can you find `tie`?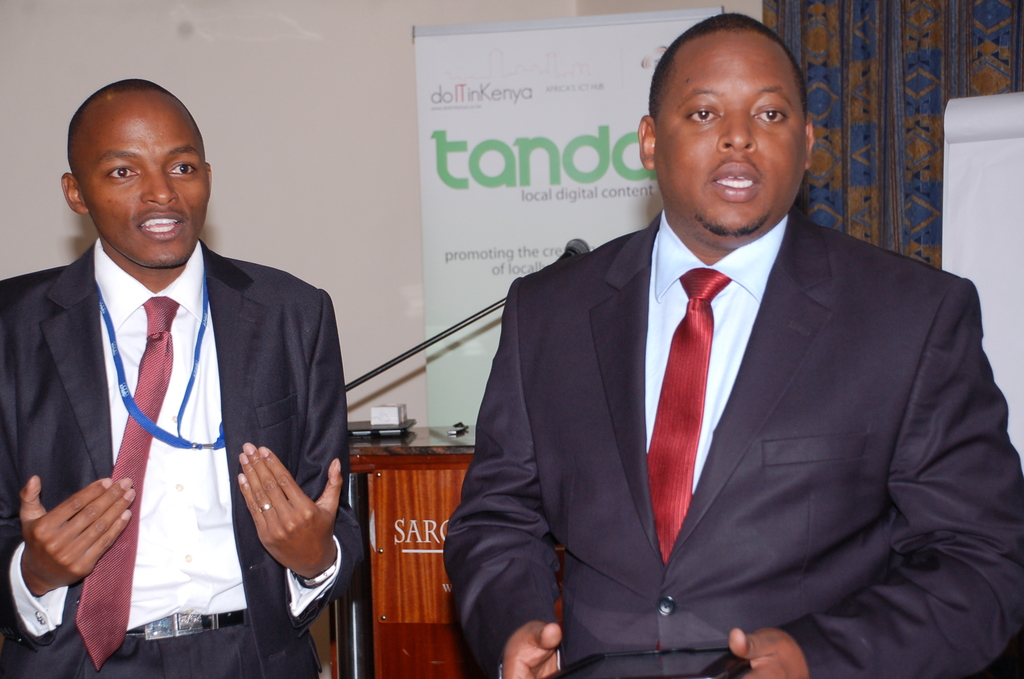
Yes, bounding box: region(647, 263, 738, 659).
